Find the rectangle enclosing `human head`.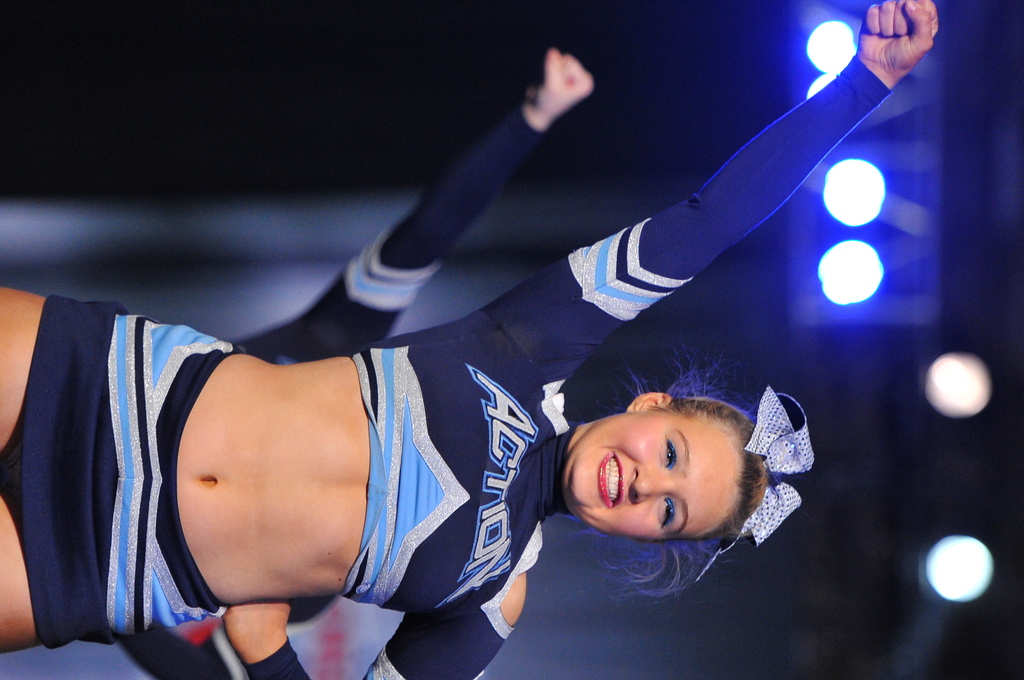
[x1=550, y1=373, x2=804, y2=596].
